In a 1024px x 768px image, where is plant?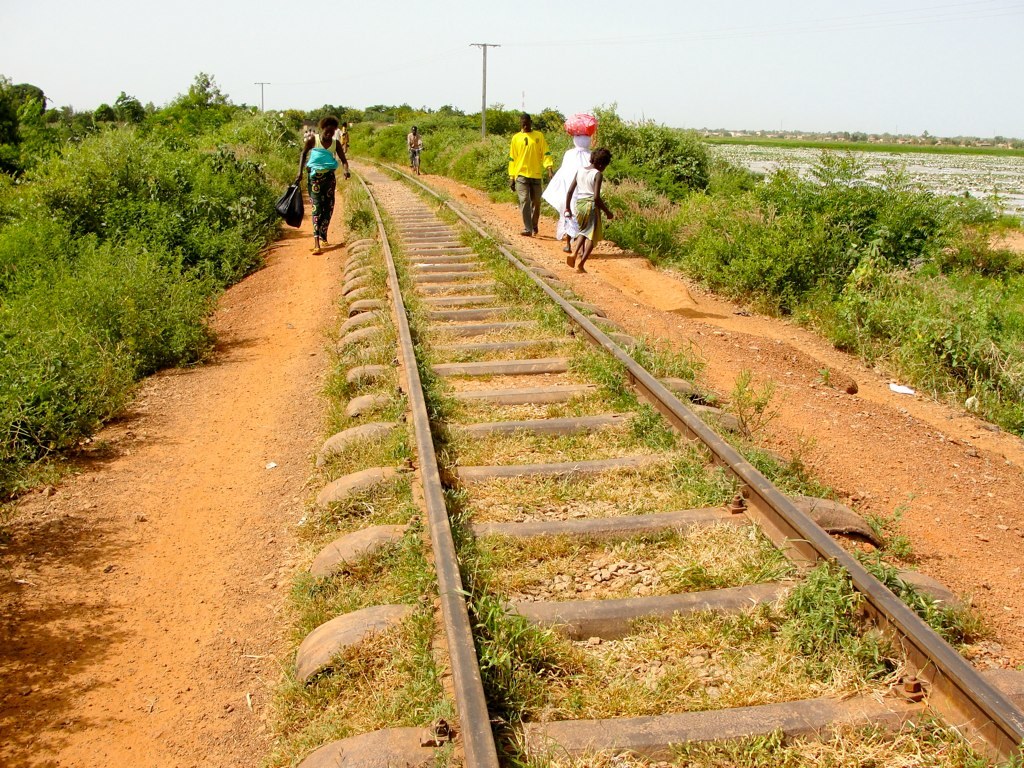
bbox=[338, 207, 377, 236].
